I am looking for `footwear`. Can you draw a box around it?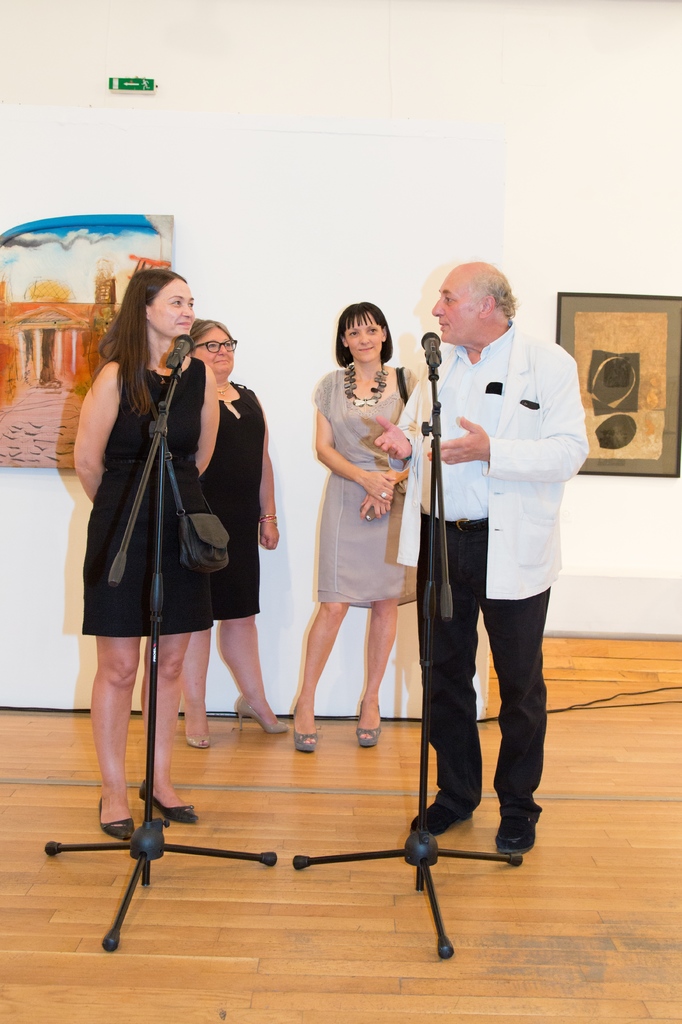
Sure, the bounding box is <box>358,701,384,750</box>.
